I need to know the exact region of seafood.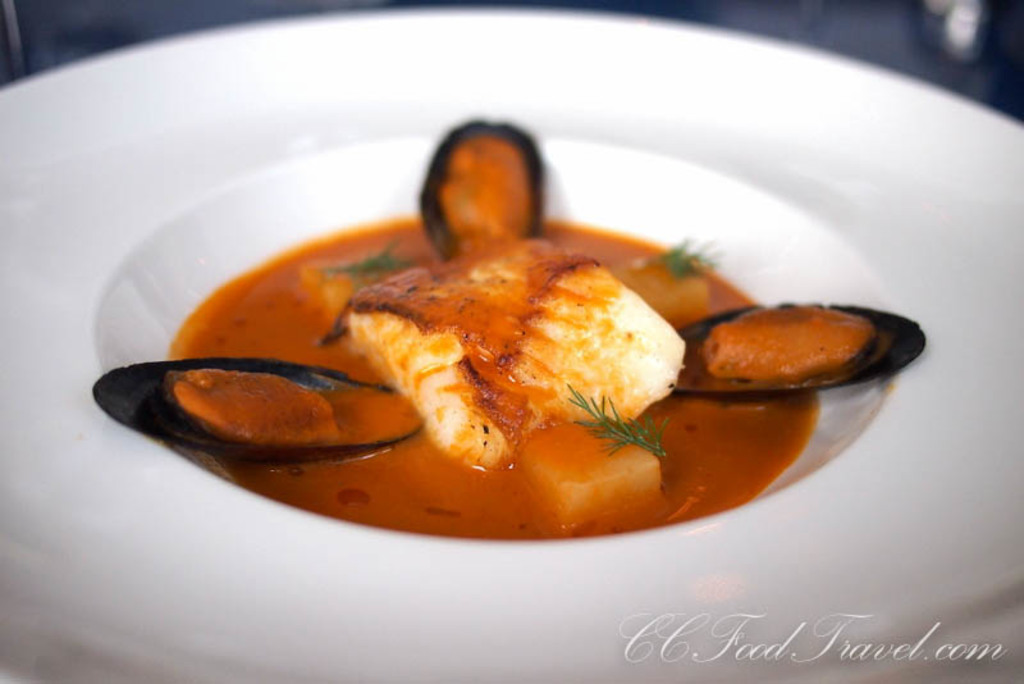
Region: box=[675, 300, 928, 387].
